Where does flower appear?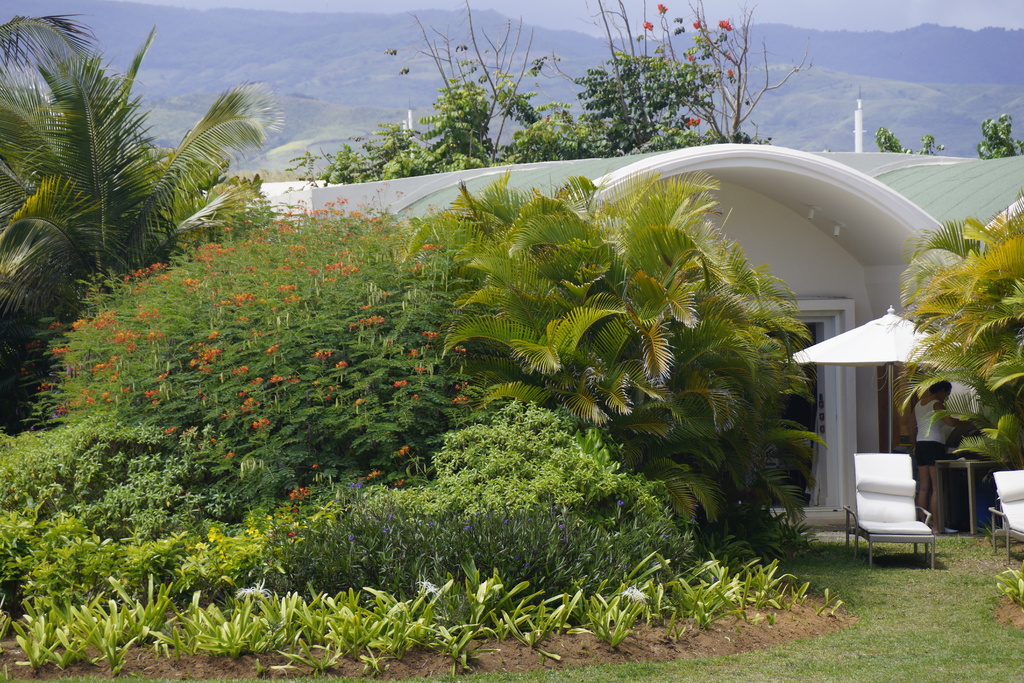
Appears at box(280, 292, 302, 305).
